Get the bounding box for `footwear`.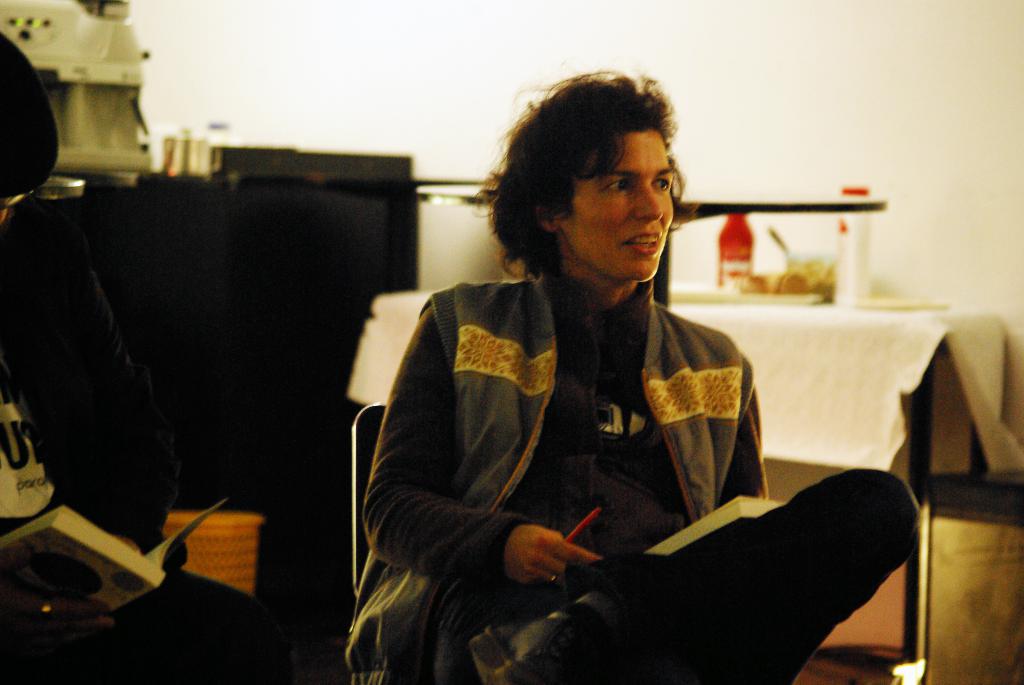
<box>455,620,520,684</box>.
